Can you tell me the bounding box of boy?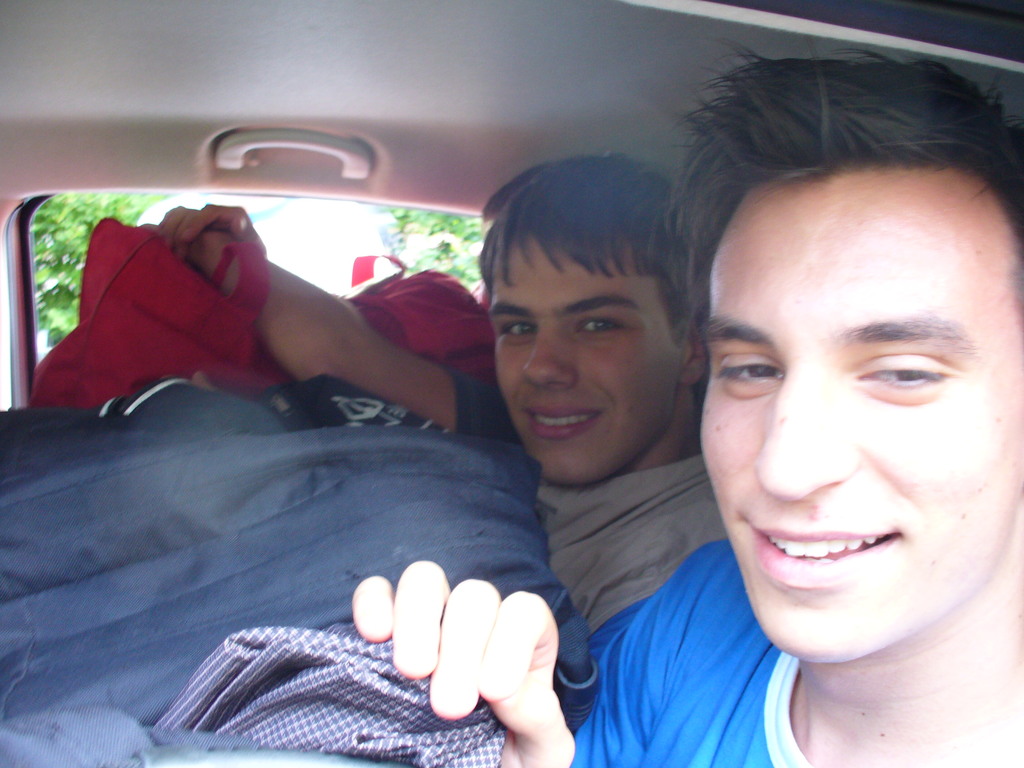
[x1=147, y1=154, x2=733, y2=640].
